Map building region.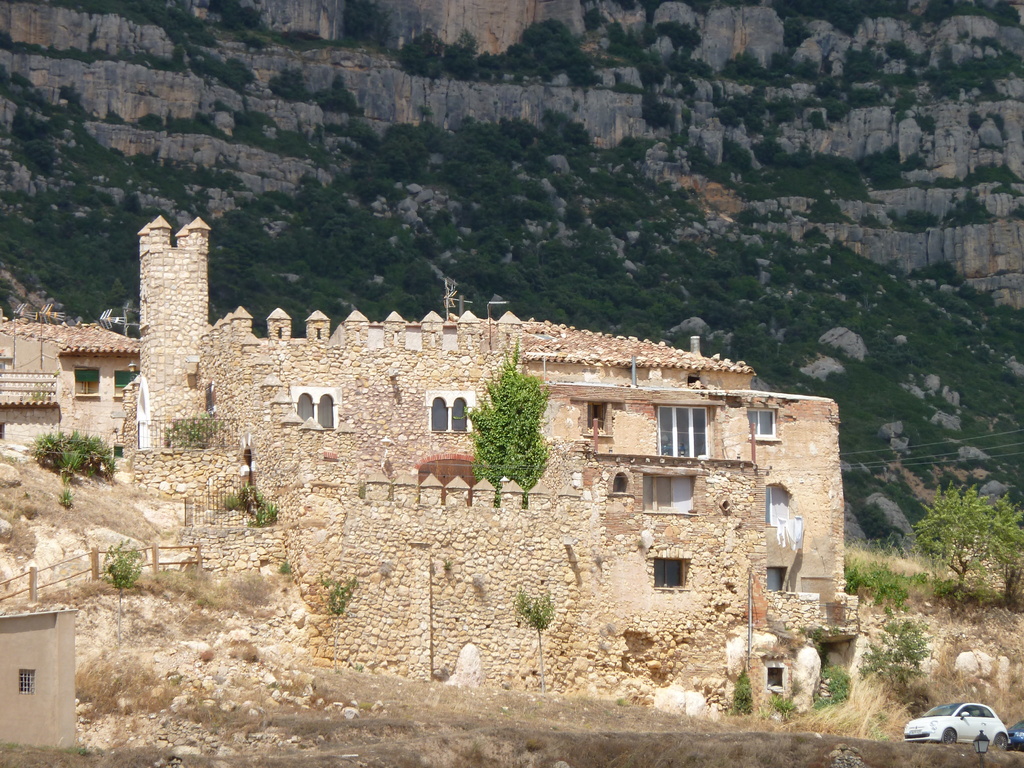
Mapped to (2,569,88,746).
